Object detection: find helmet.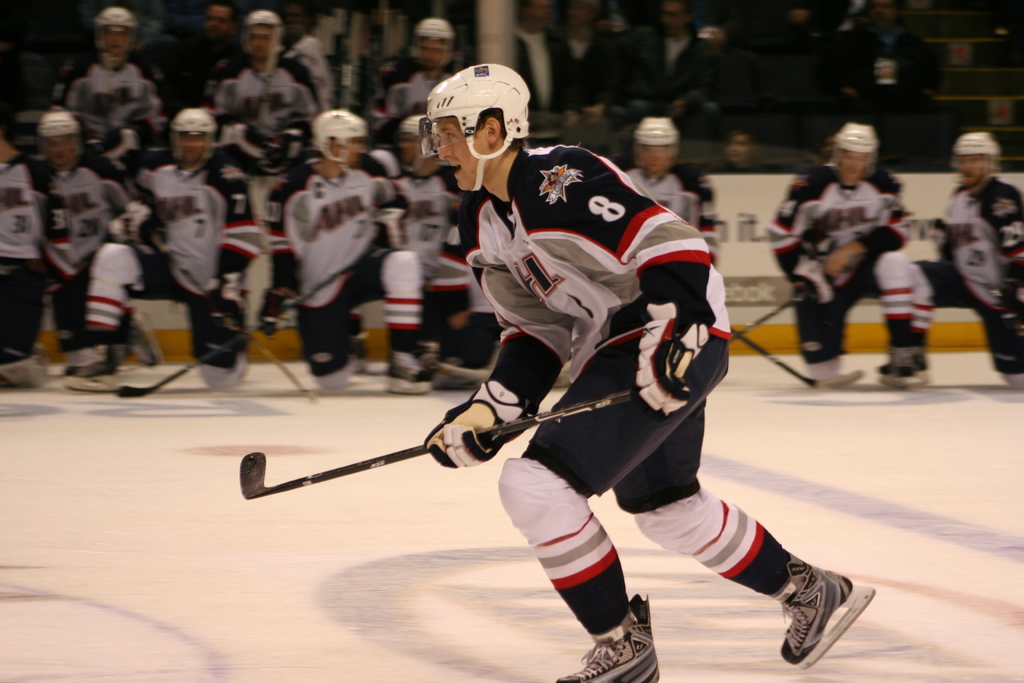
[94, 7, 136, 65].
